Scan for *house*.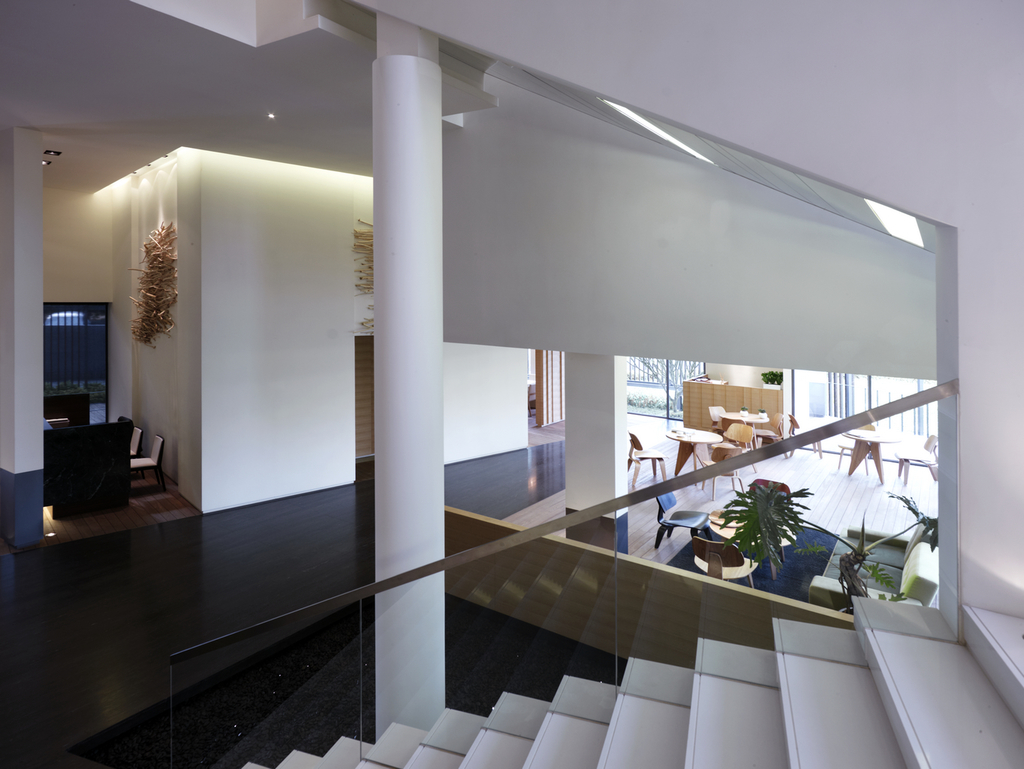
Scan result: 0, 0, 1023, 768.
